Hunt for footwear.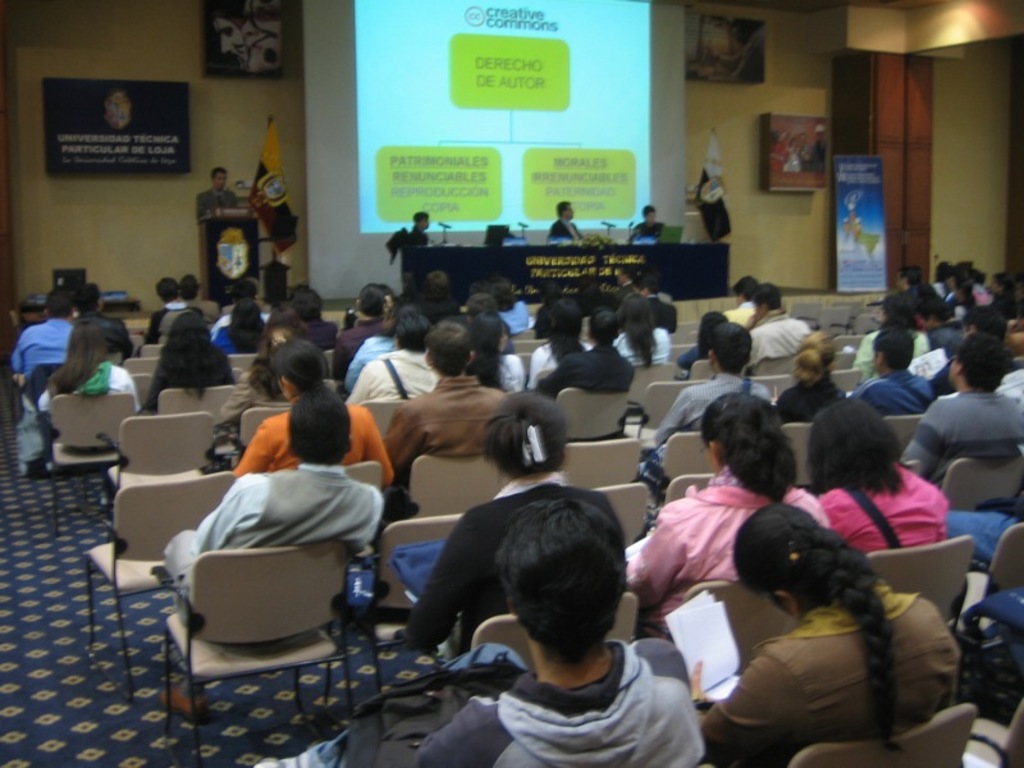
Hunted down at select_region(156, 686, 209, 727).
